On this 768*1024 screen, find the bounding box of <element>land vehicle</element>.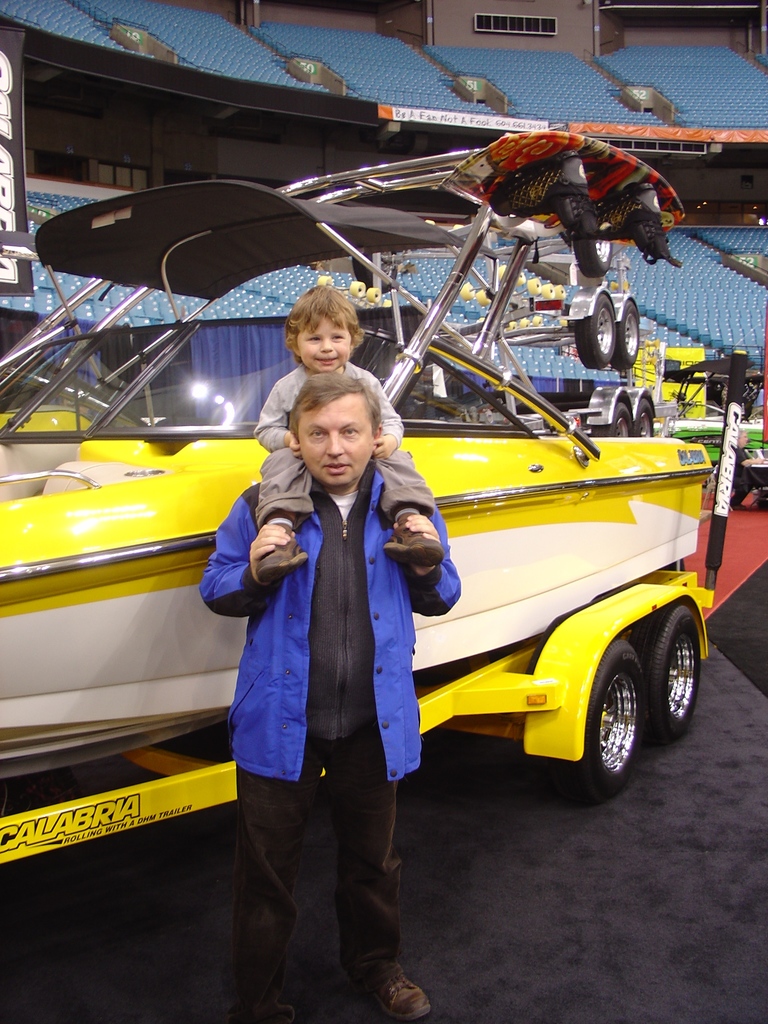
Bounding box: 0, 179, 760, 868.
